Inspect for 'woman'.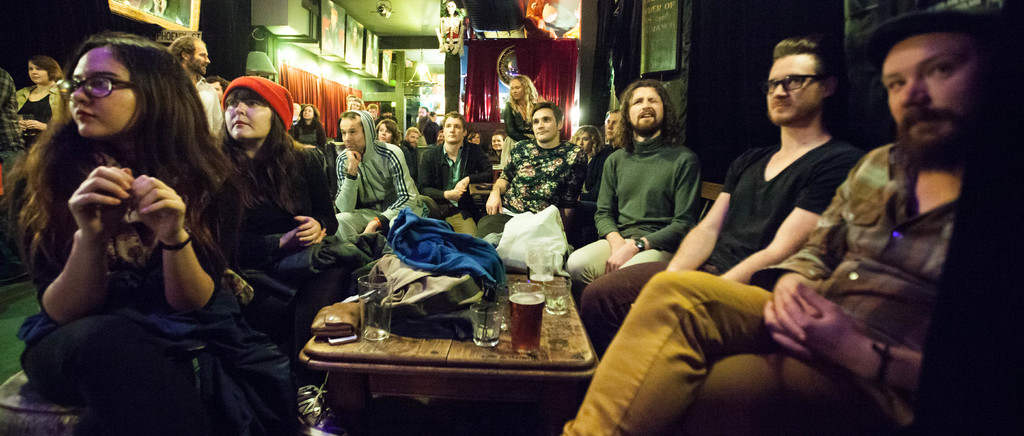
Inspection: left=189, top=73, right=350, bottom=354.
